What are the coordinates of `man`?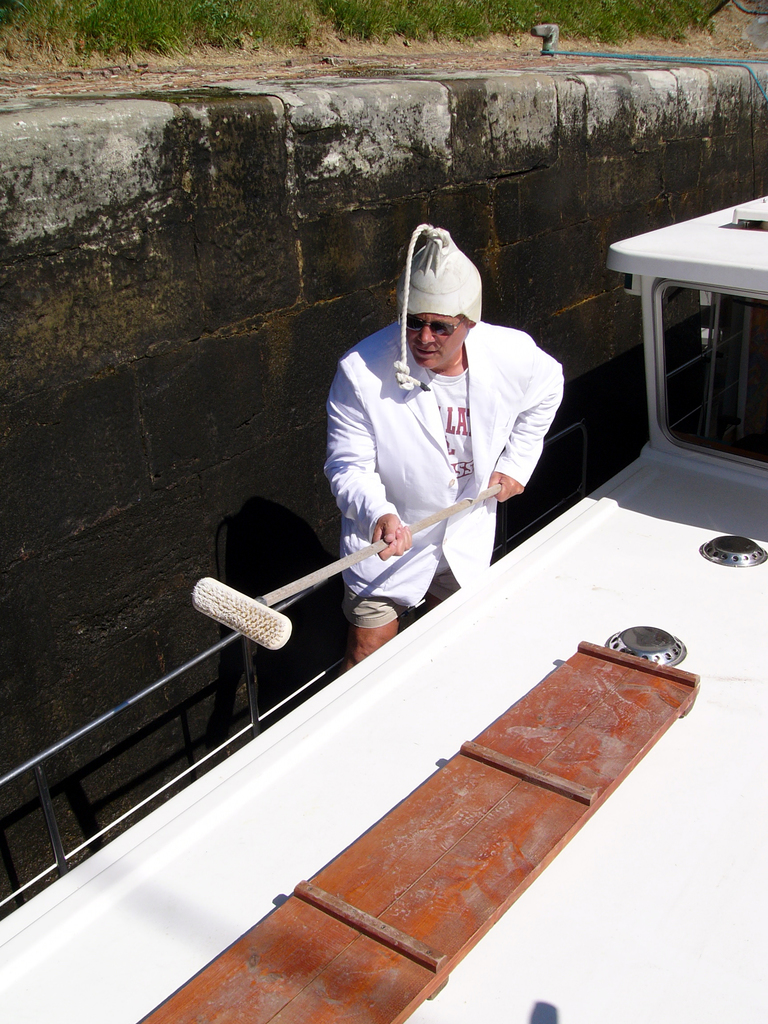
<region>323, 223, 567, 666</region>.
